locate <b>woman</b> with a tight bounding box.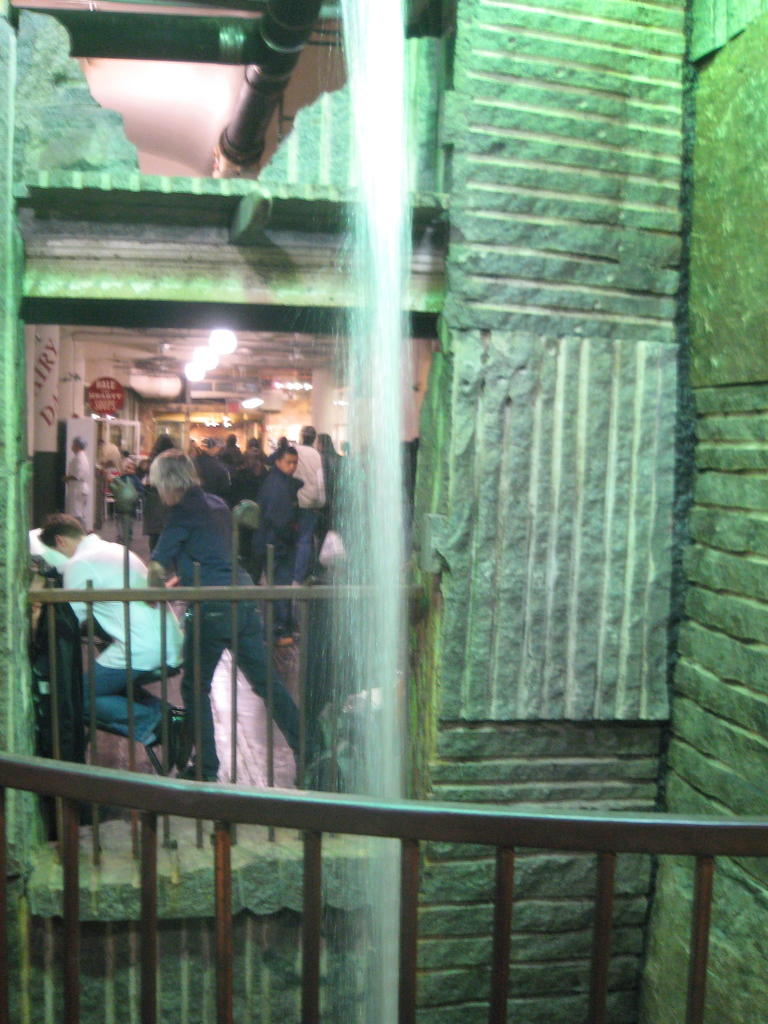
bbox(144, 429, 179, 549).
